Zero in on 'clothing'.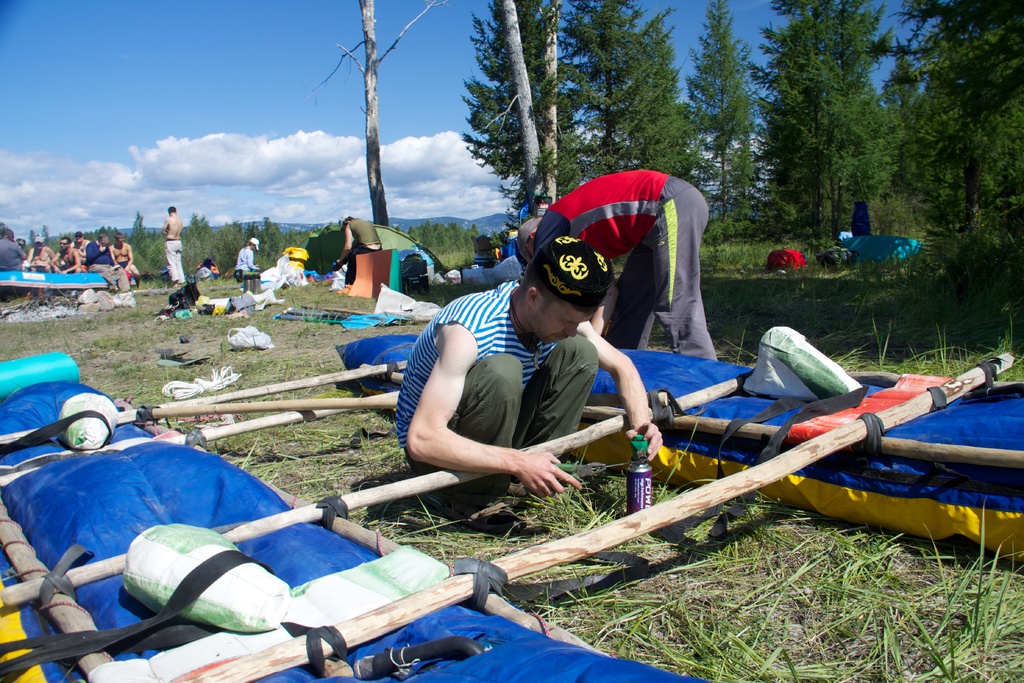
Zeroed in: (161, 236, 188, 285).
